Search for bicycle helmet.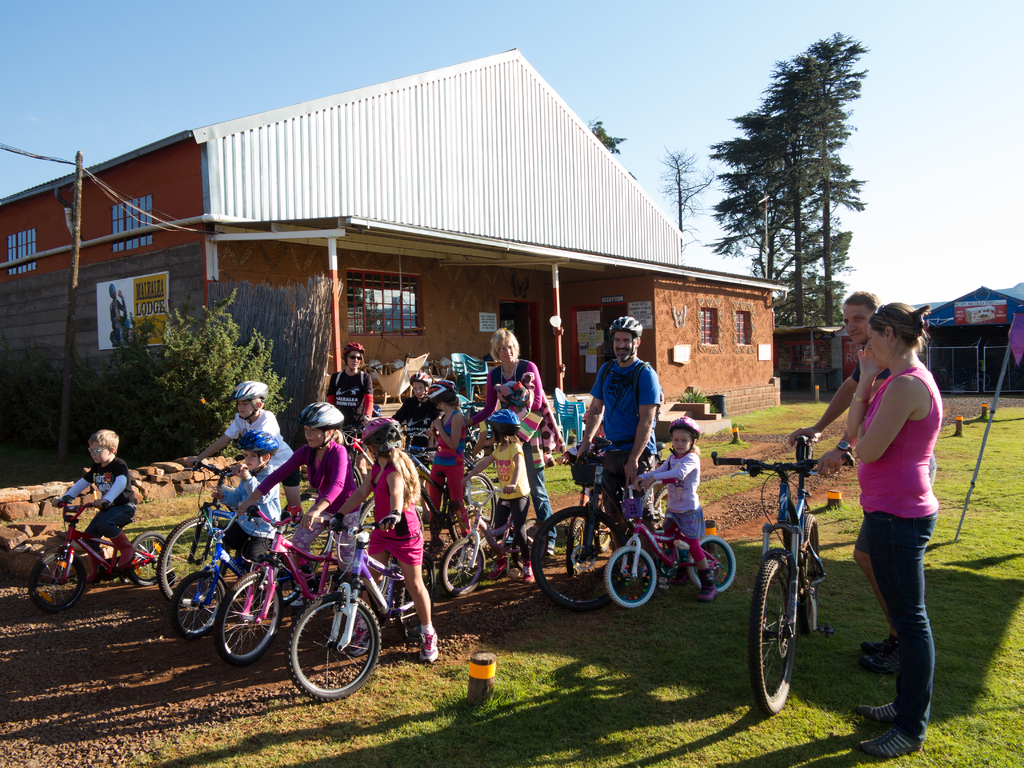
Found at box=[362, 412, 406, 445].
